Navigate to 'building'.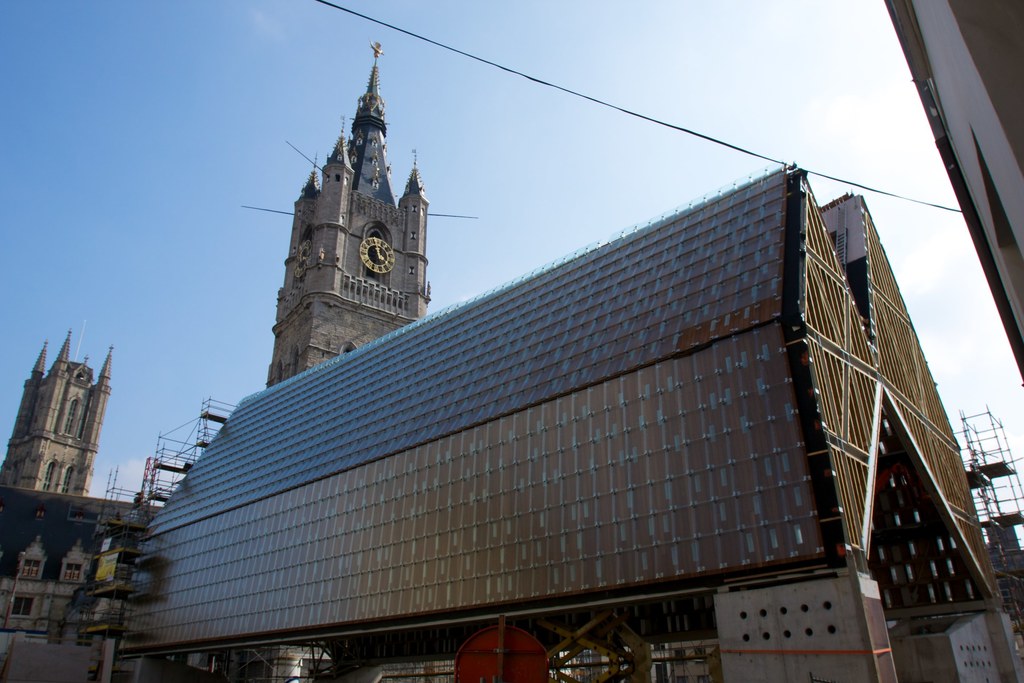
Navigation target: <box>884,0,1023,377</box>.
